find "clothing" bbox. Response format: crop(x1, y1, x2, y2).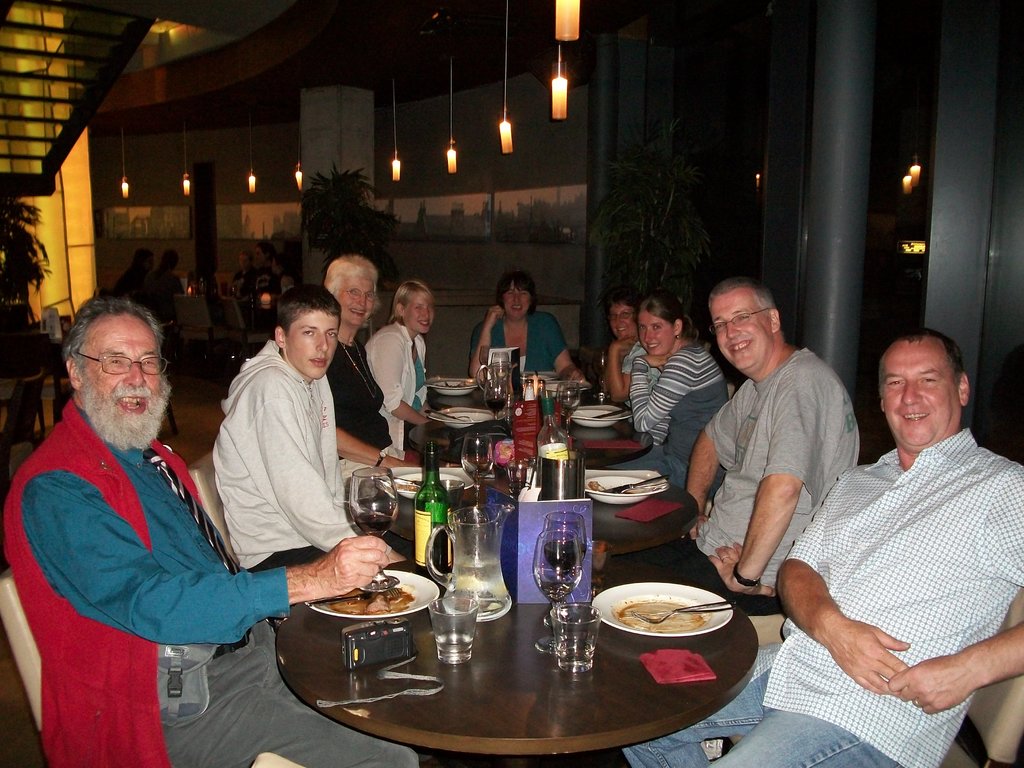
crop(620, 430, 1023, 767).
